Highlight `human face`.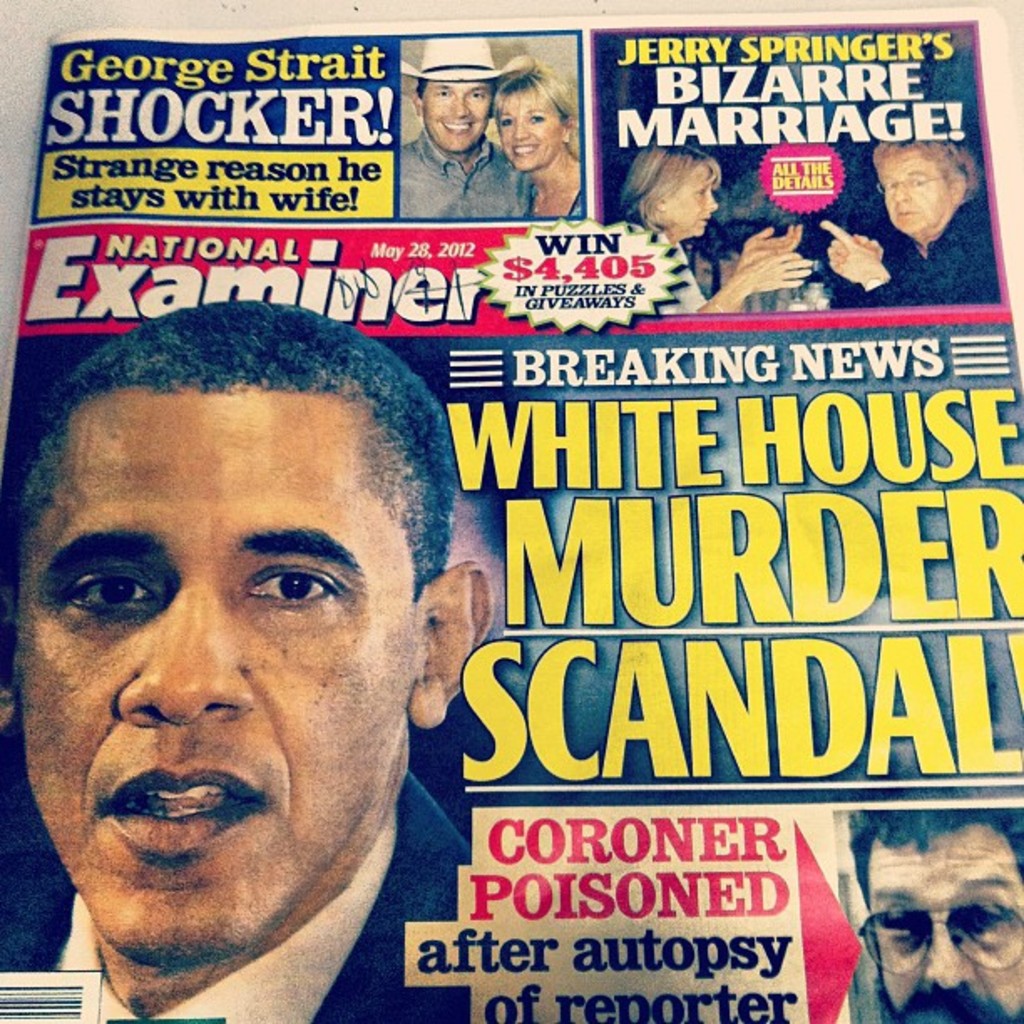
Highlighted region: 13 387 435 967.
